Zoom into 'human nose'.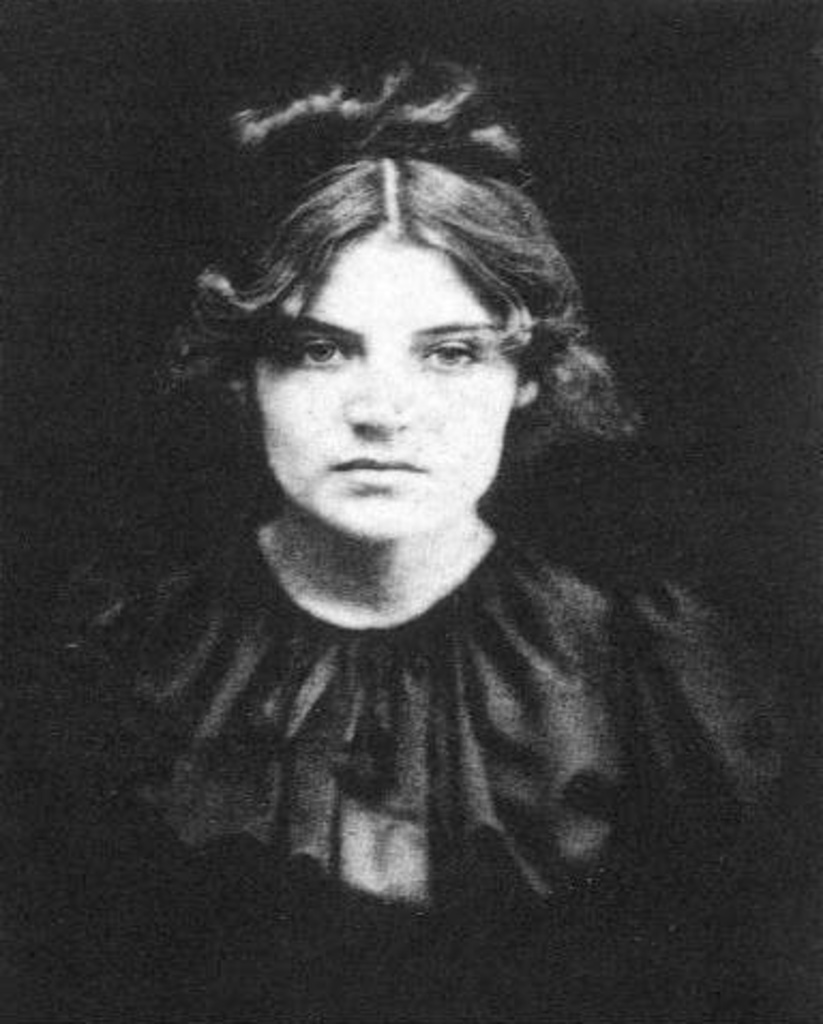
Zoom target: region(347, 351, 427, 431).
